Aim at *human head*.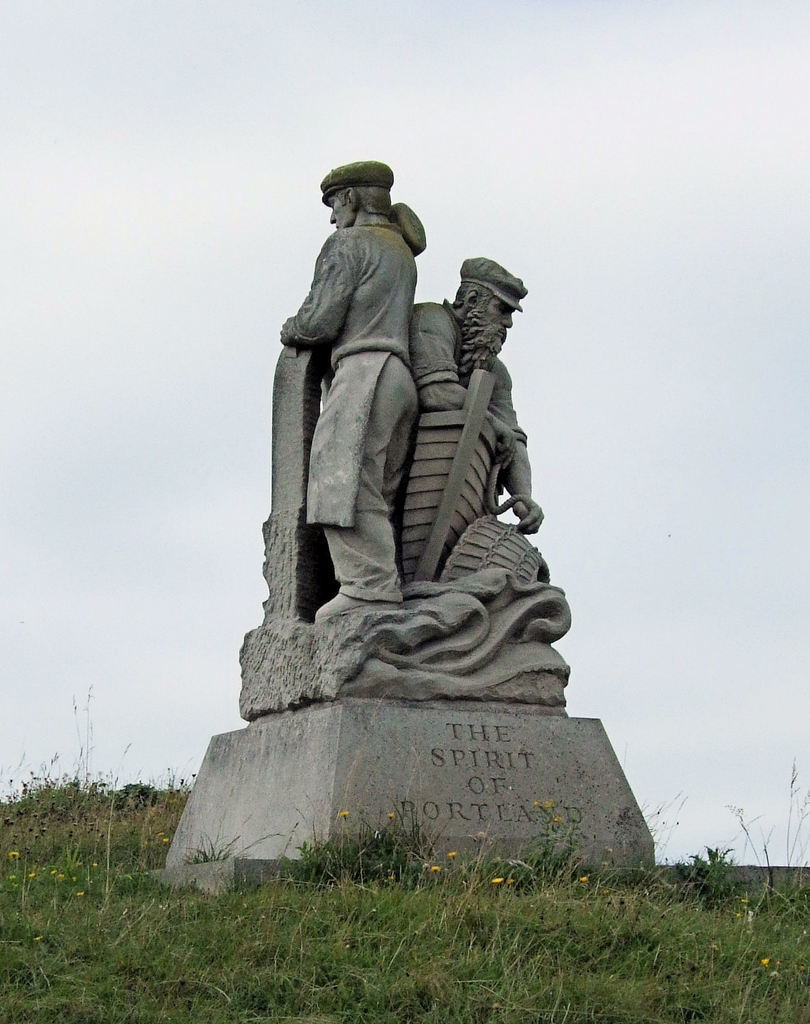
Aimed at Rect(450, 246, 526, 360).
